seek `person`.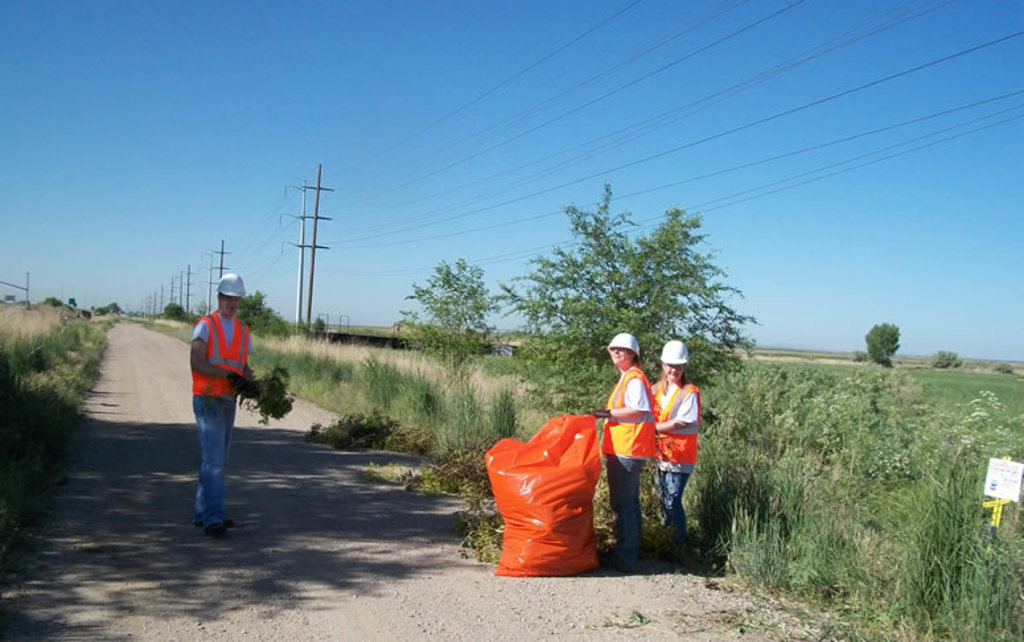
box=[588, 330, 661, 572].
